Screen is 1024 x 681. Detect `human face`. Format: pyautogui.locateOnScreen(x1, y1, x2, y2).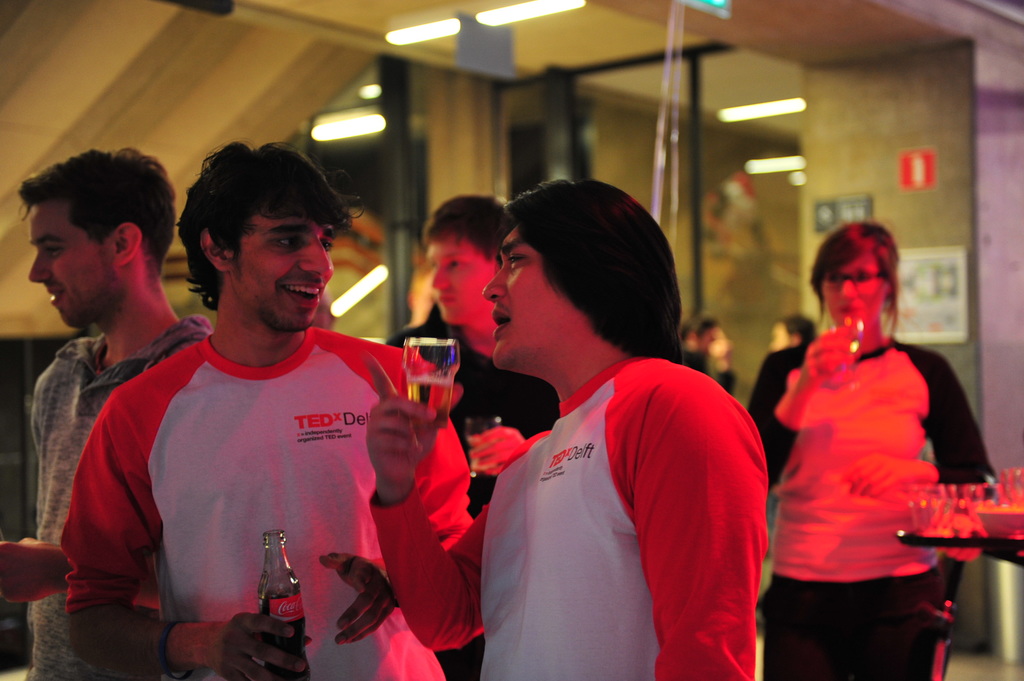
pyautogui.locateOnScreen(26, 209, 115, 328).
